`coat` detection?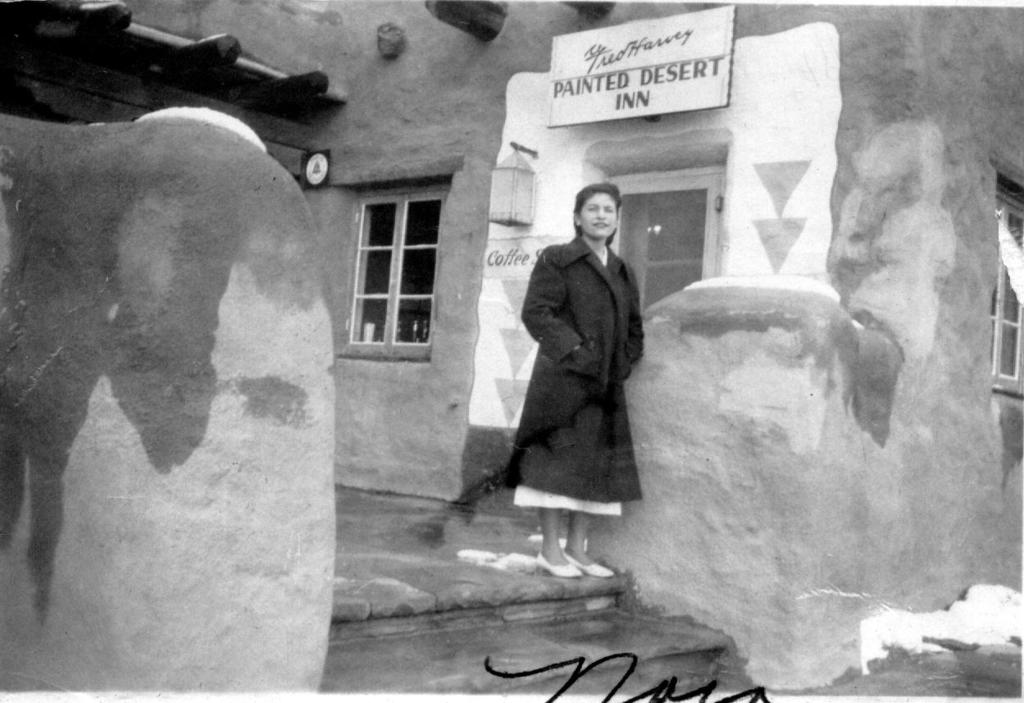
l=513, t=194, r=656, b=531
